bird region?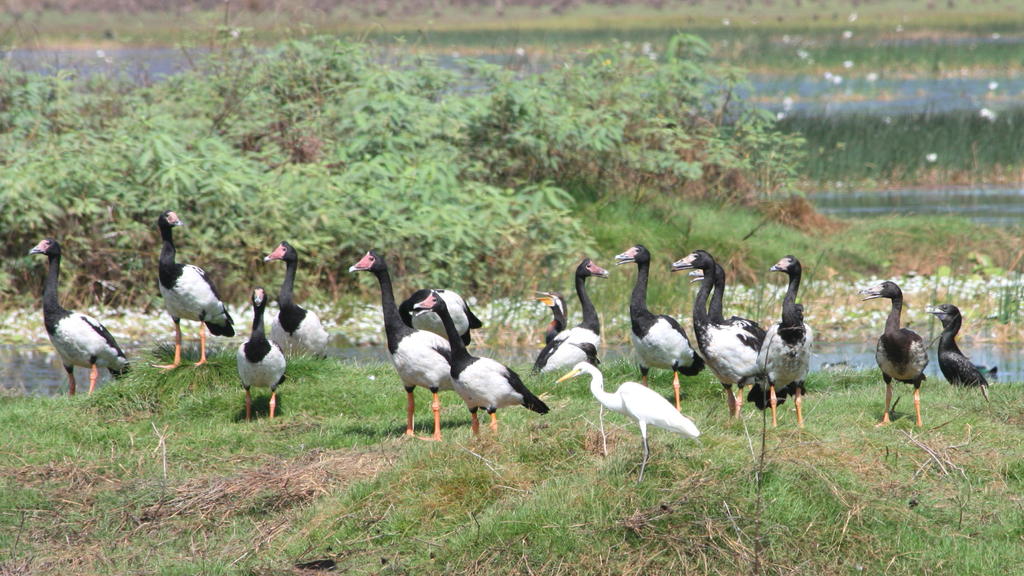
left=685, top=264, right=769, bottom=408
